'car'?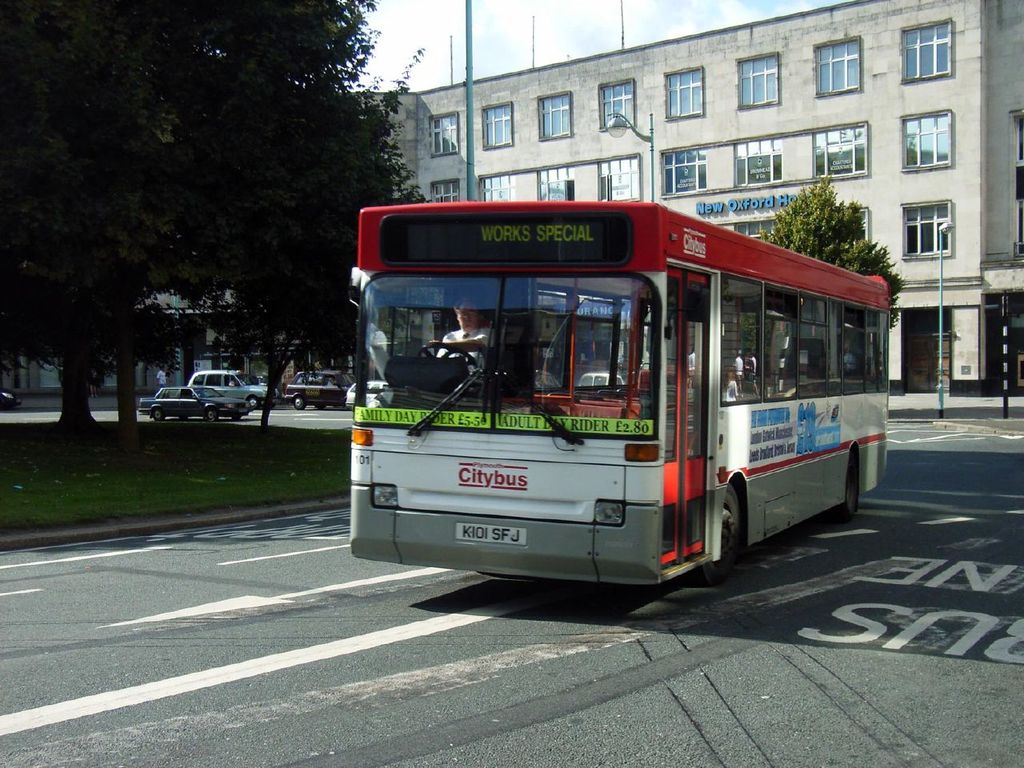
[x1=0, y1=390, x2=19, y2=410]
